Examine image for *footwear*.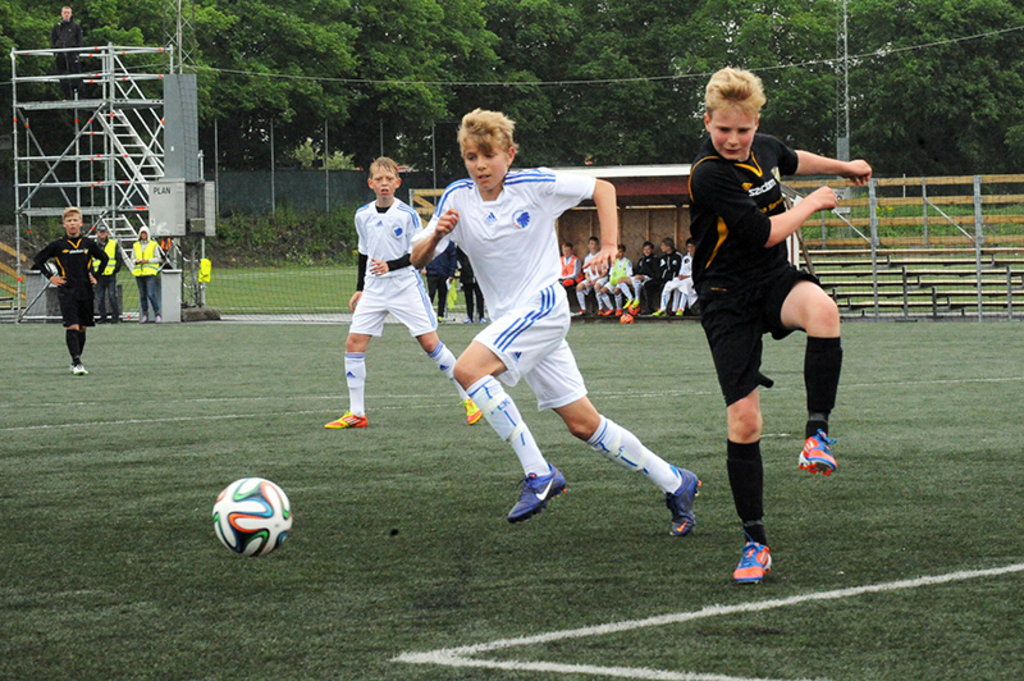
Examination result: 666,467,703,535.
